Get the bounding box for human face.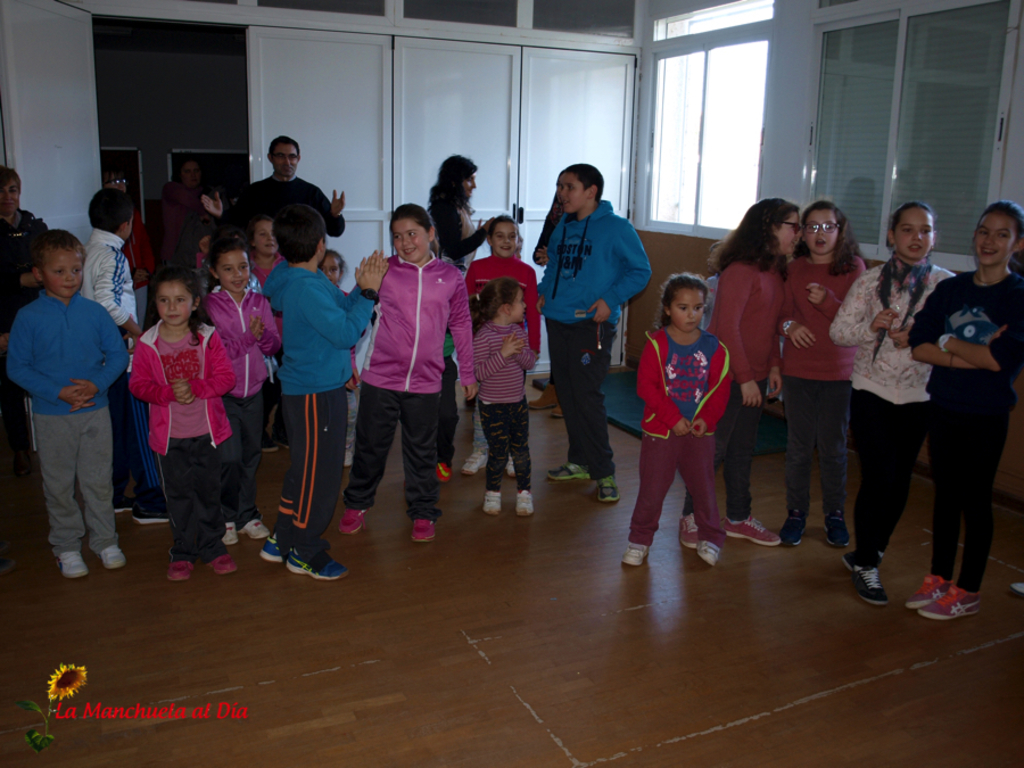
[560,173,595,212].
